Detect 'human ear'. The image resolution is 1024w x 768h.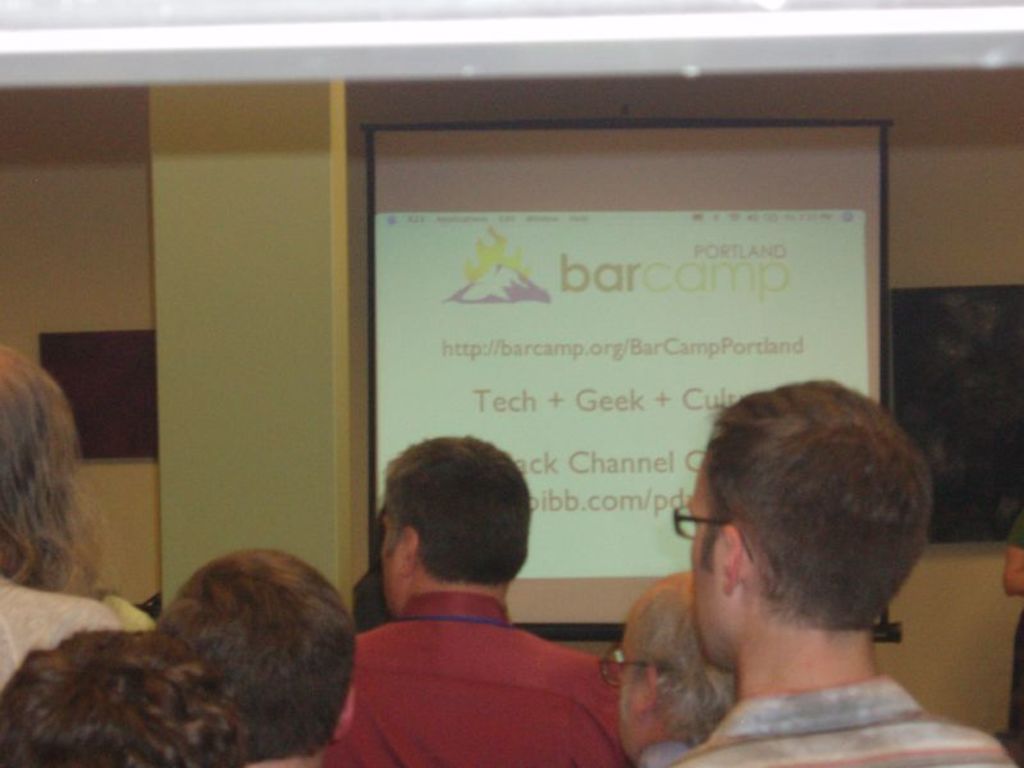
724,521,746,591.
